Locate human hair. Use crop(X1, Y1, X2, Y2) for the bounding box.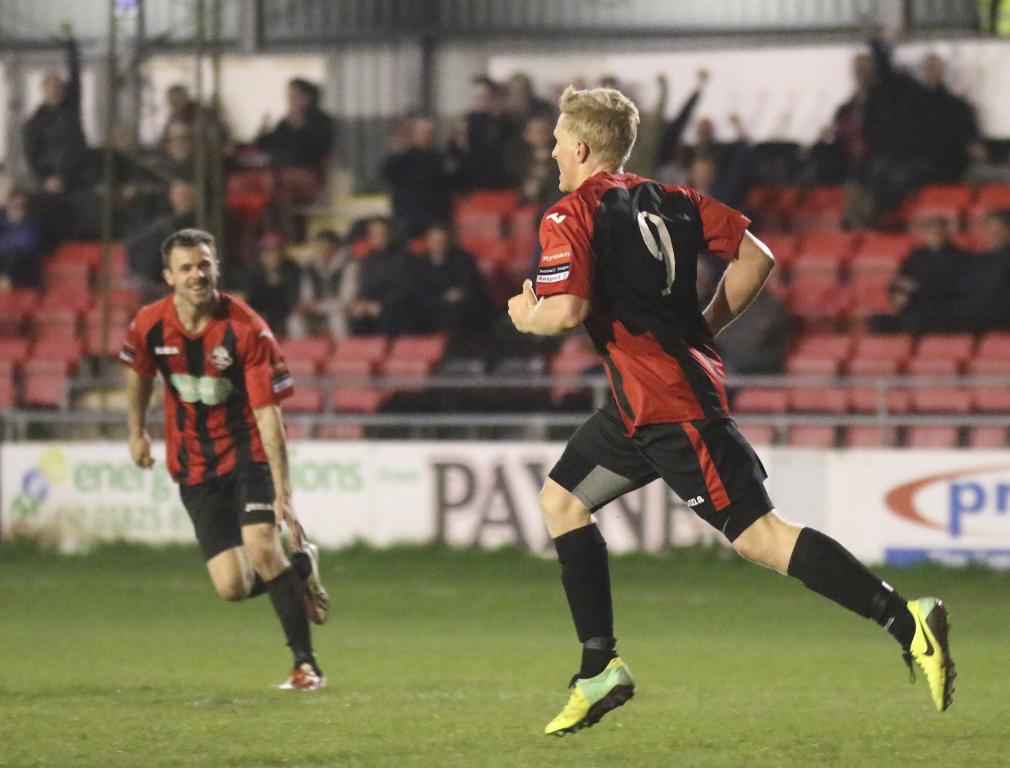
crop(161, 229, 217, 258).
